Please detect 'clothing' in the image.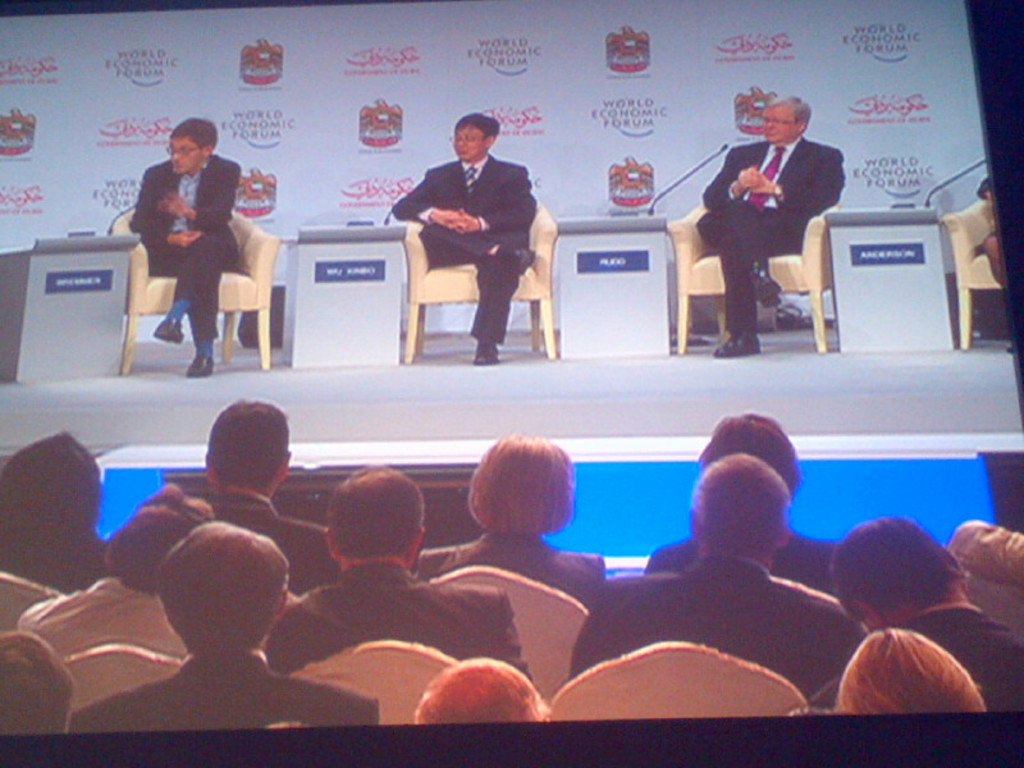
[564,549,881,699].
